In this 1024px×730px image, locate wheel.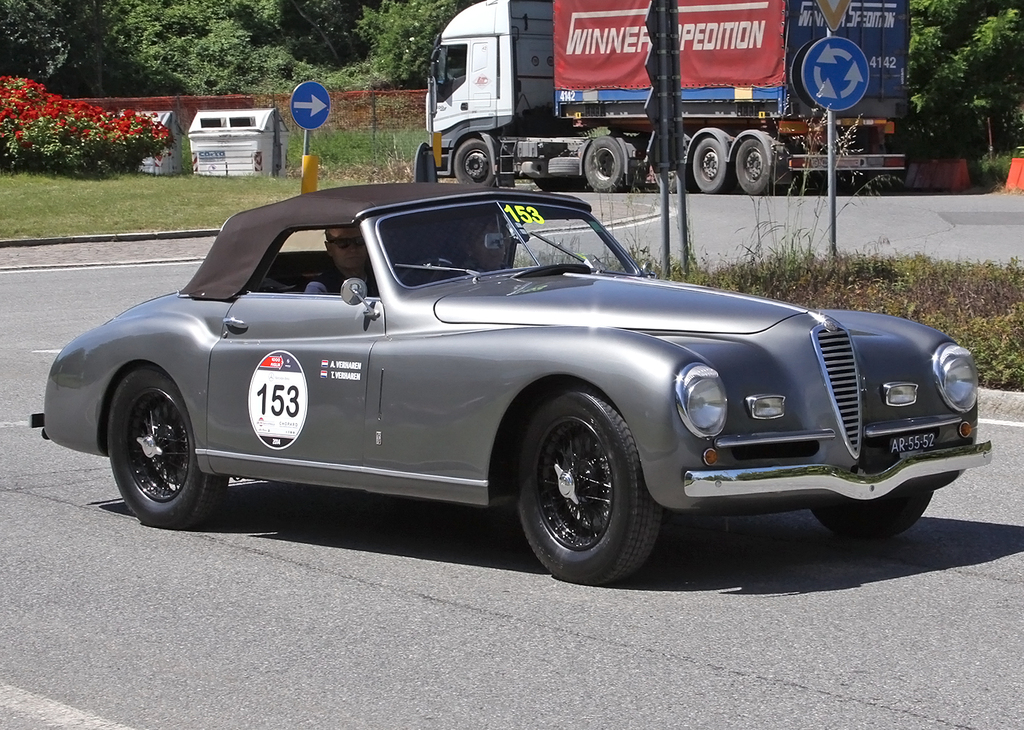
Bounding box: Rect(687, 132, 736, 194).
